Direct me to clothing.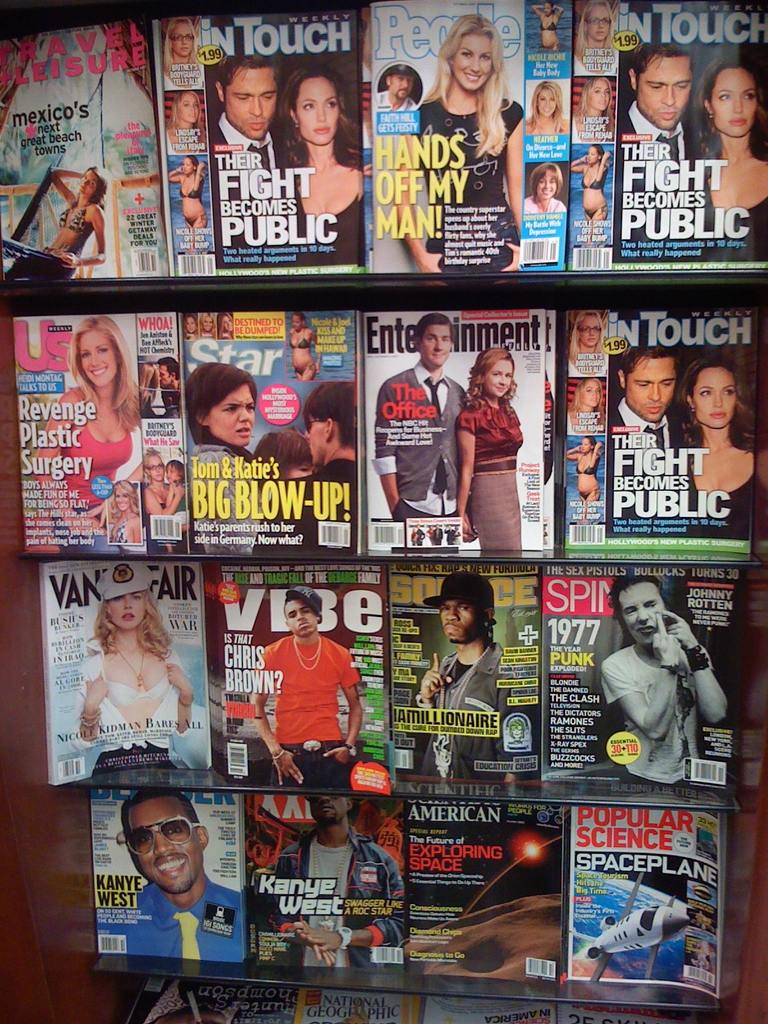
Direction: 578,164,603,191.
